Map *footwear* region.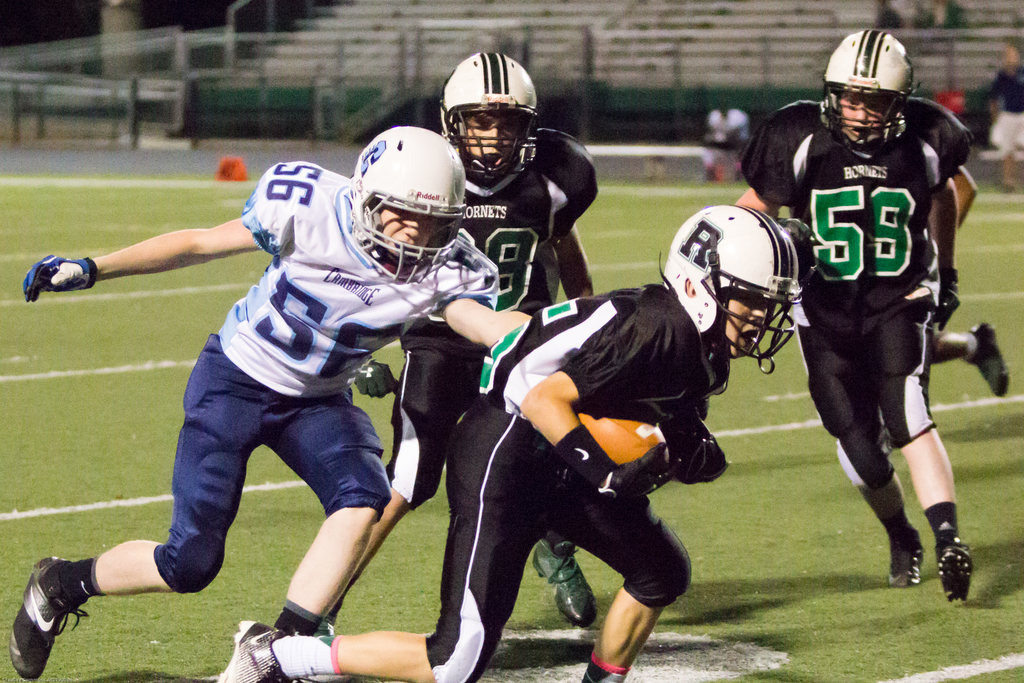
Mapped to 968, 320, 1008, 397.
